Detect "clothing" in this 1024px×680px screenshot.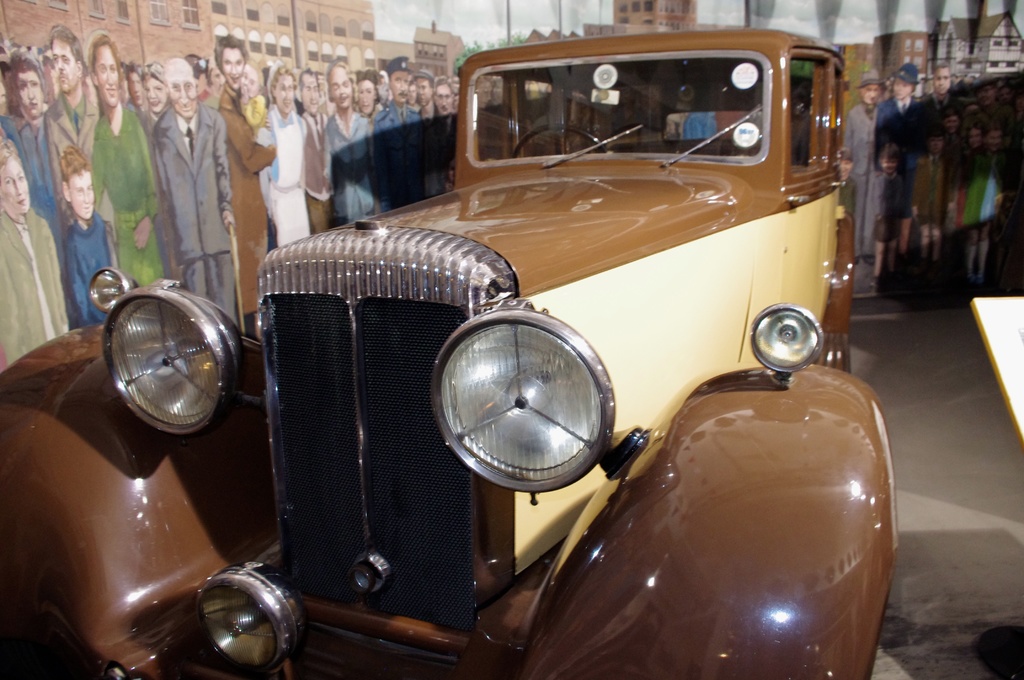
Detection: 300 125 319 236.
